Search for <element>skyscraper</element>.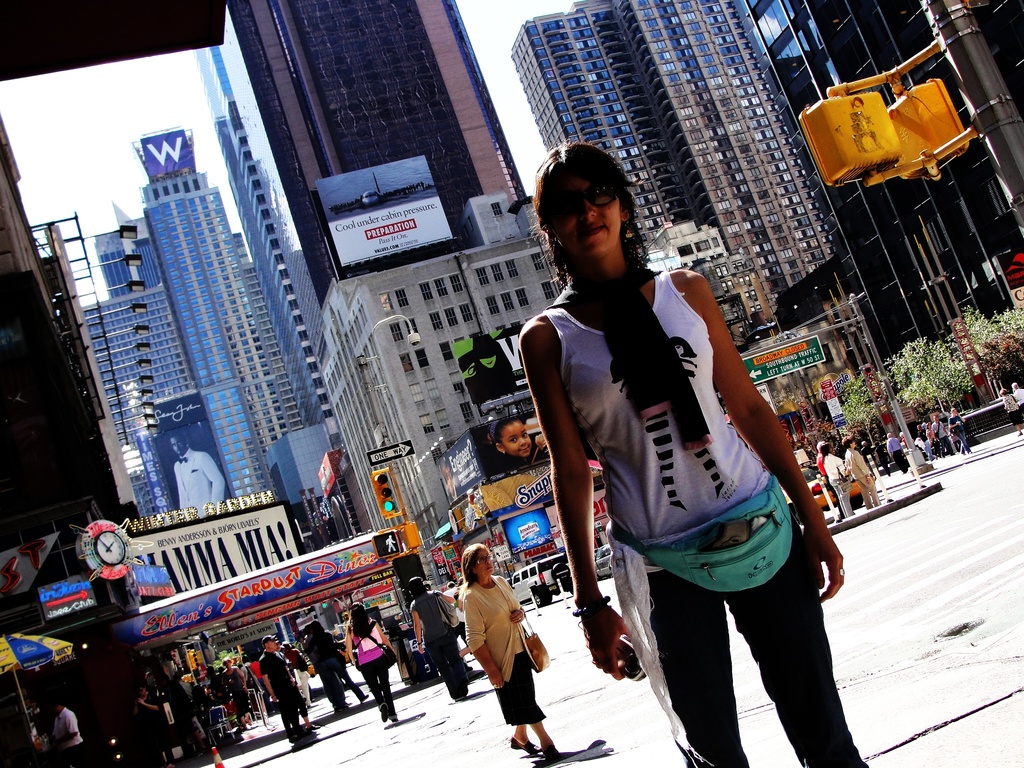
Found at select_region(179, 0, 618, 636).
